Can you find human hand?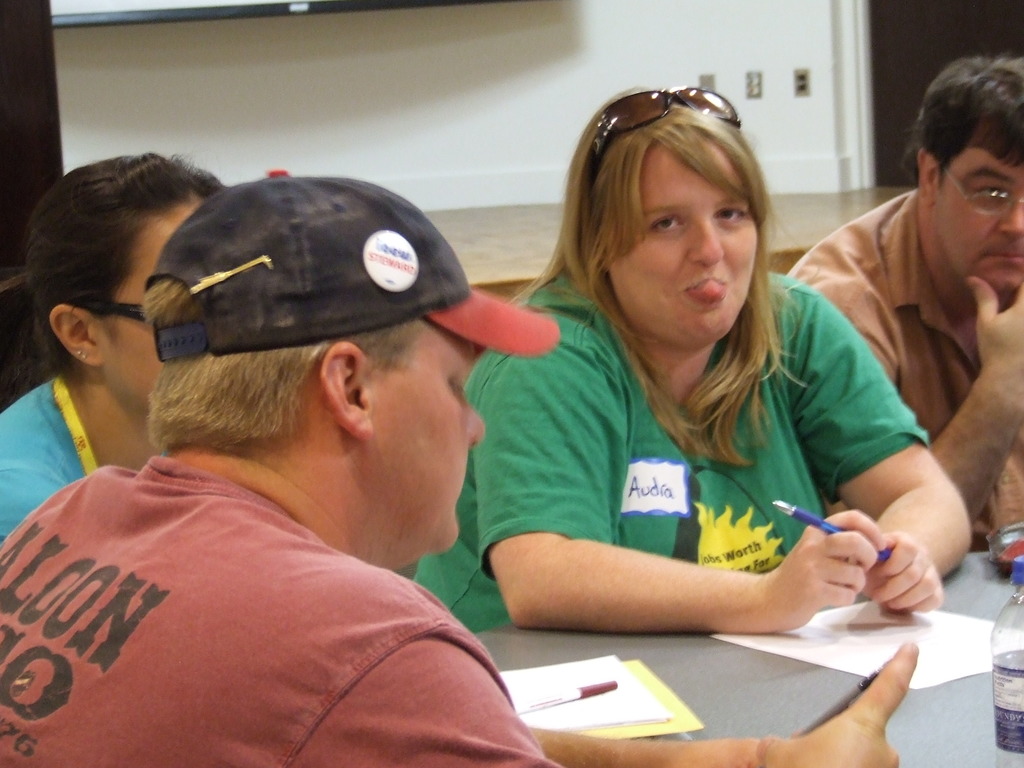
Yes, bounding box: box=[858, 525, 945, 614].
